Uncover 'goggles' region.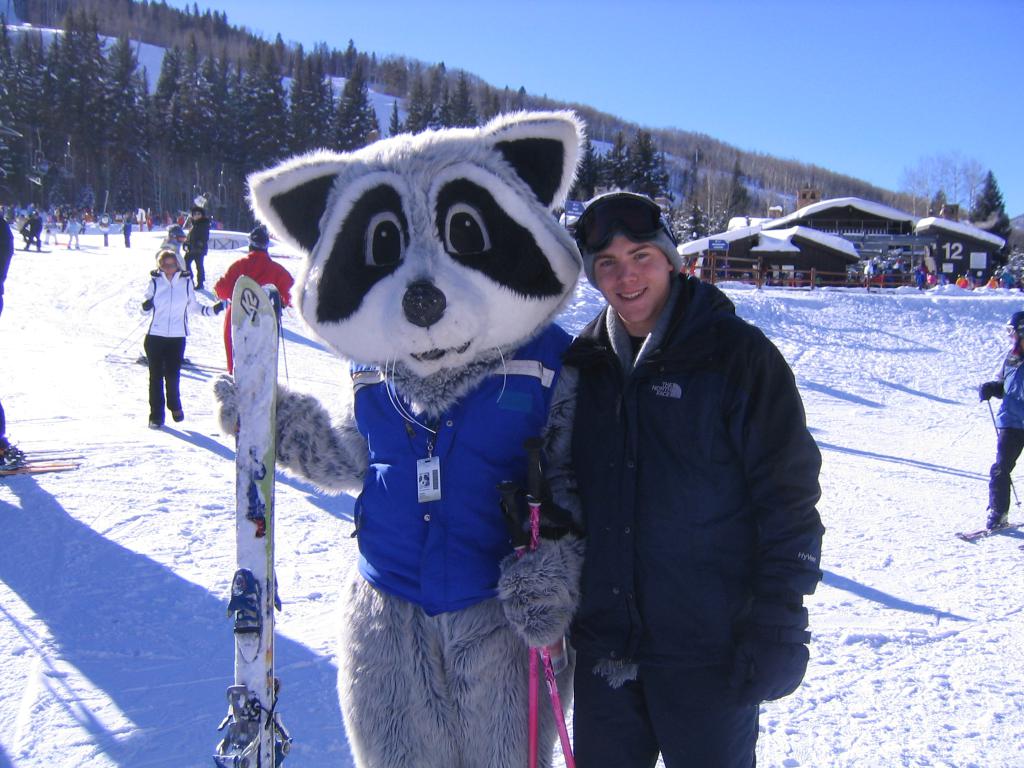
Uncovered: (561, 189, 666, 255).
